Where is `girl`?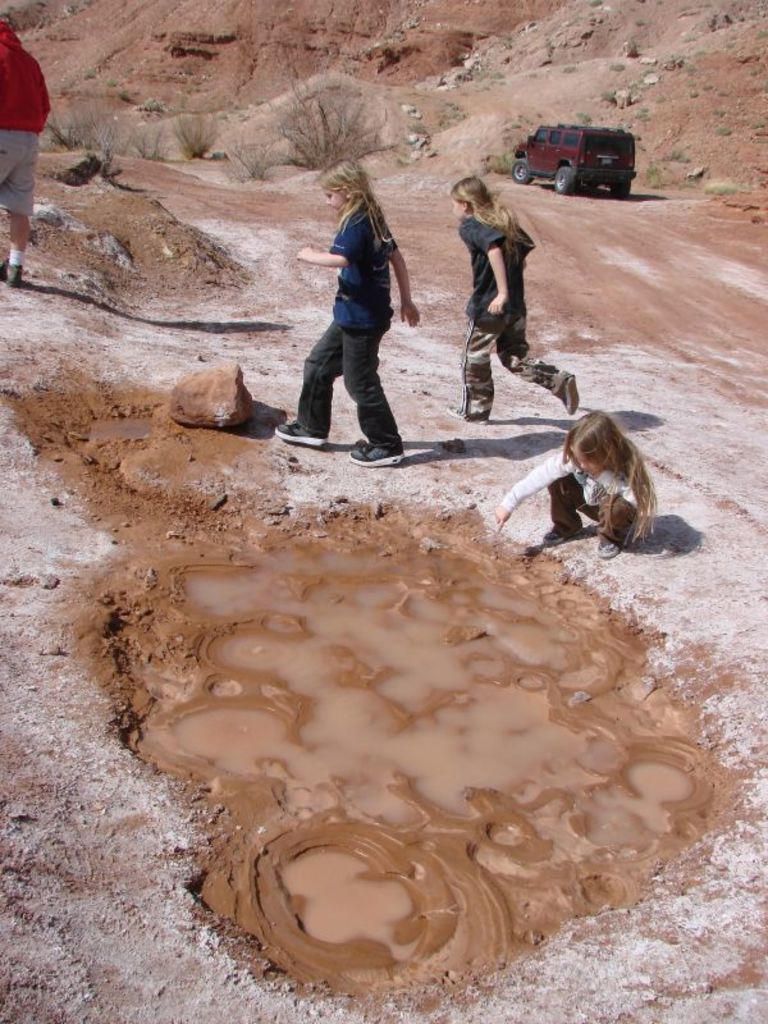
box(485, 408, 667, 575).
